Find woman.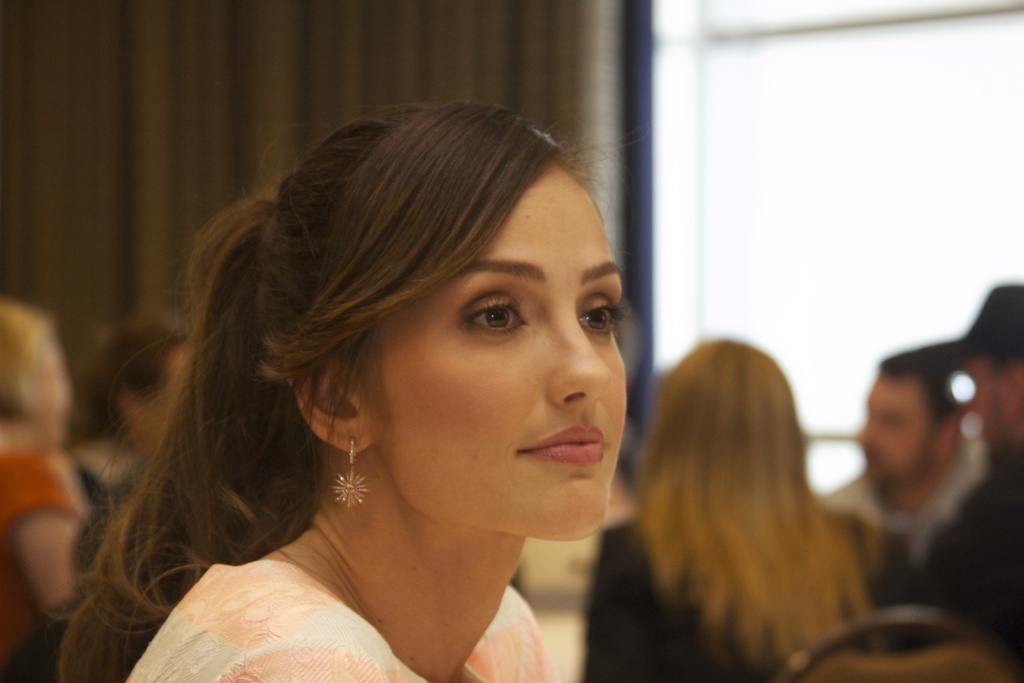
BBox(581, 335, 883, 682).
